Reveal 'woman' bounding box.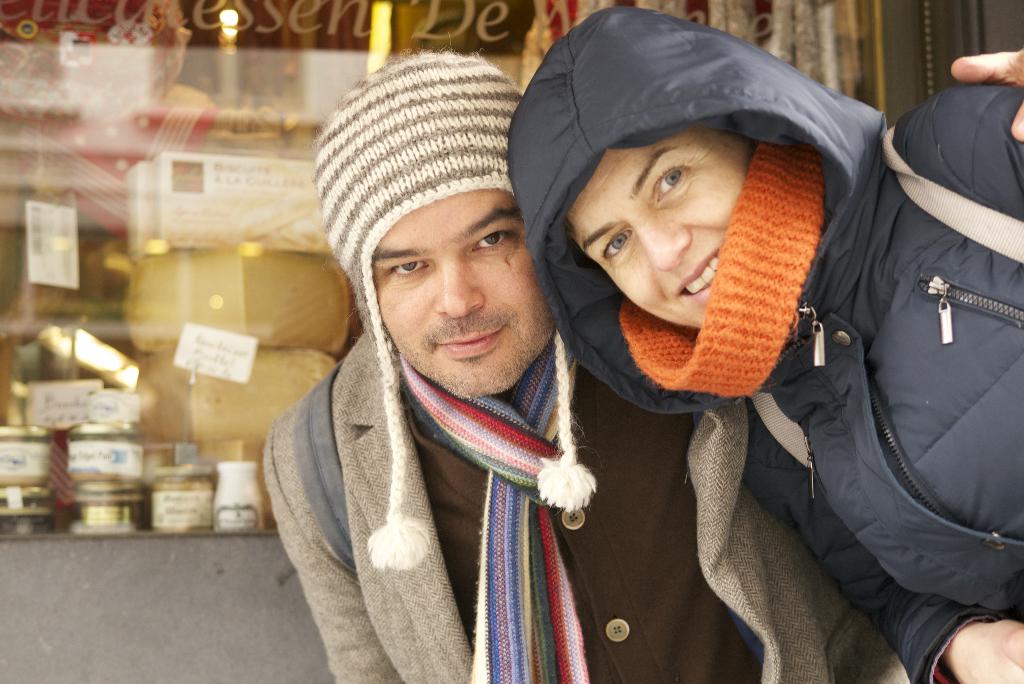
Revealed: select_region(468, 30, 1005, 683).
